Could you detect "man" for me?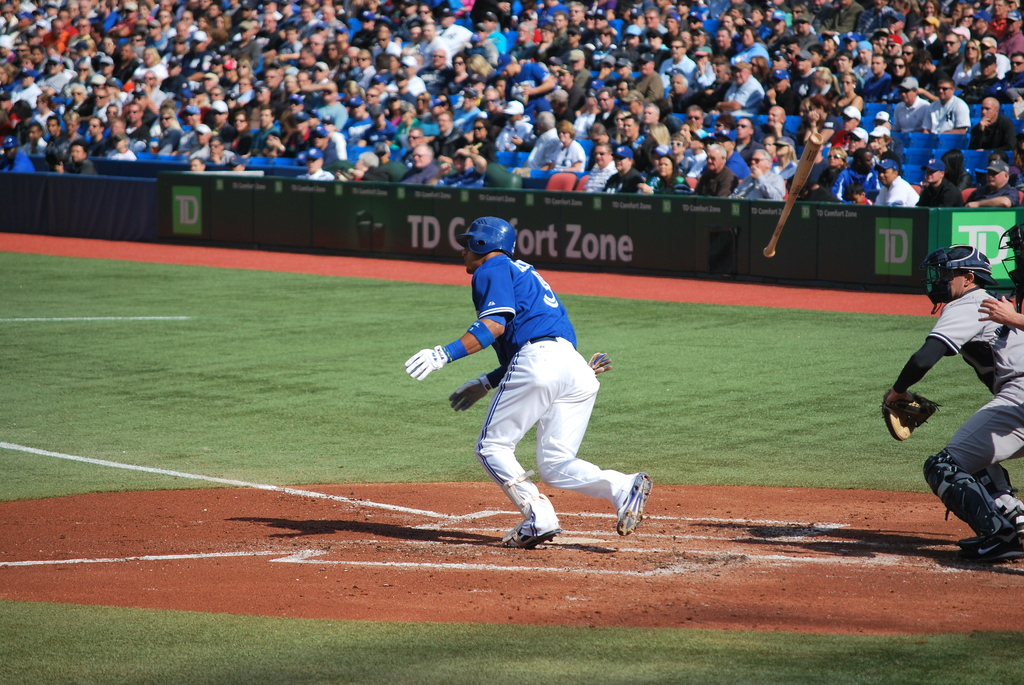
Detection result: bbox=(565, 0, 593, 49).
